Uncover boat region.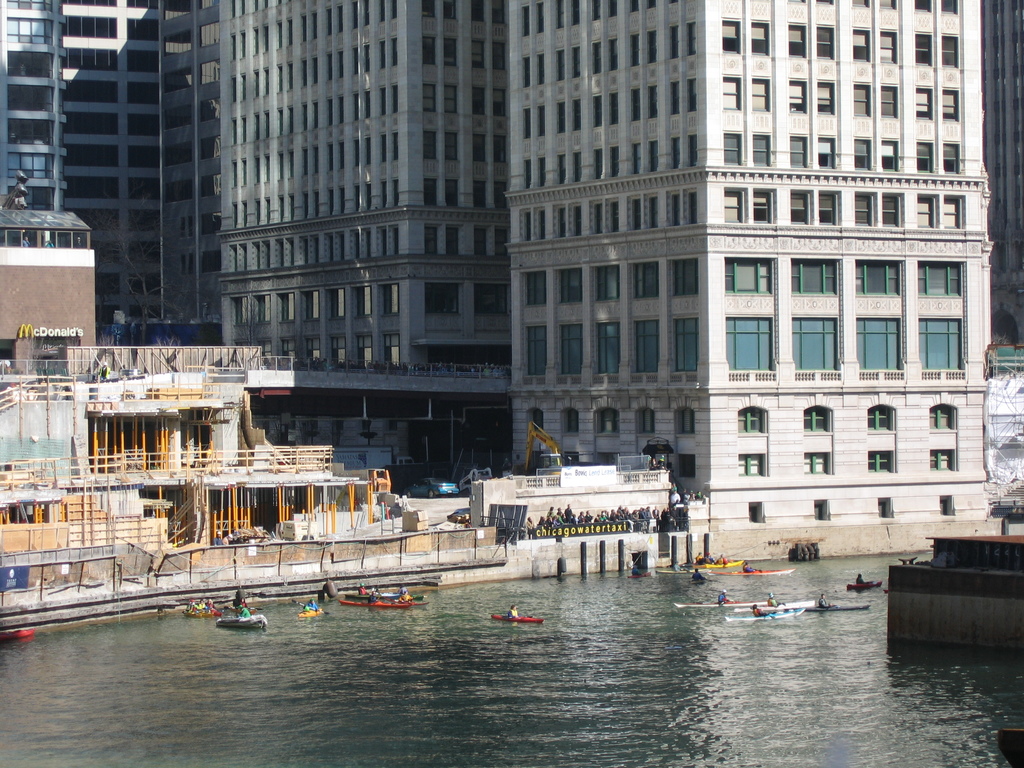
Uncovered: region(298, 599, 328, 619).
